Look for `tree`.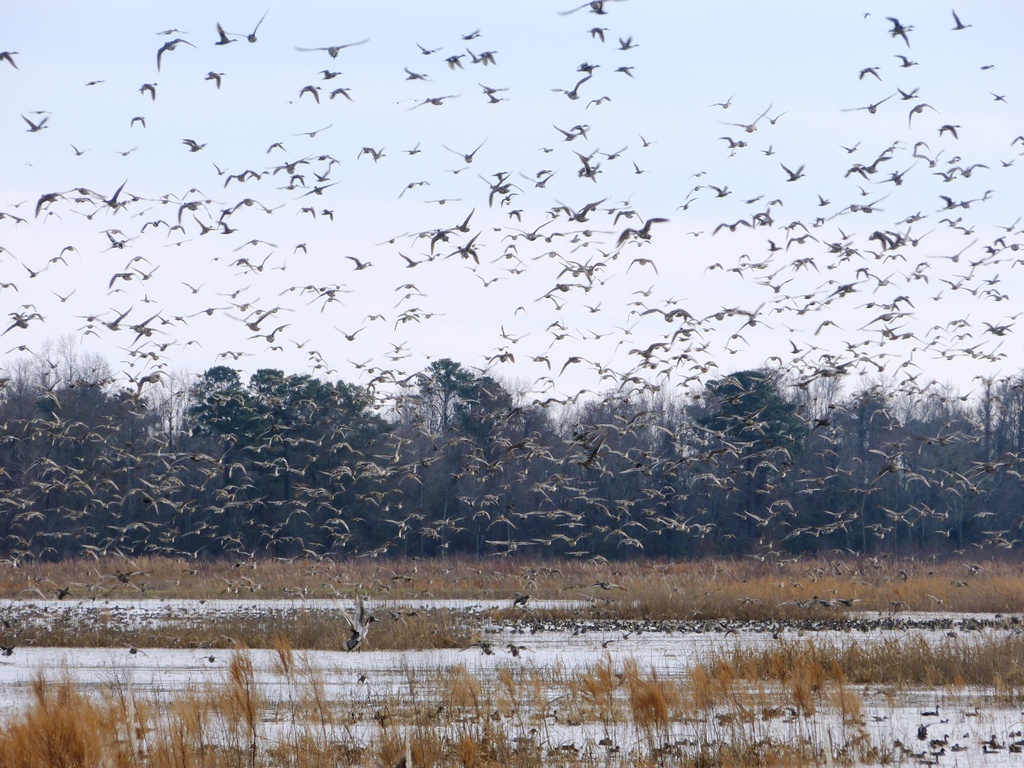
Found: (467, 366, 520, 483).
